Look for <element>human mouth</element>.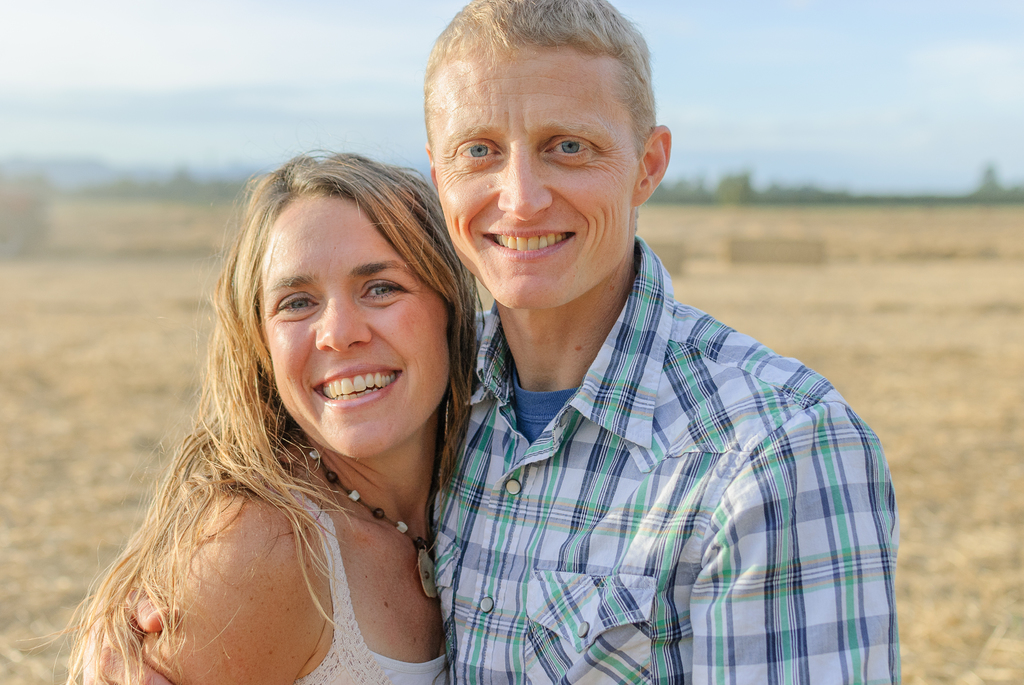
Found: 301:362:406:409.
